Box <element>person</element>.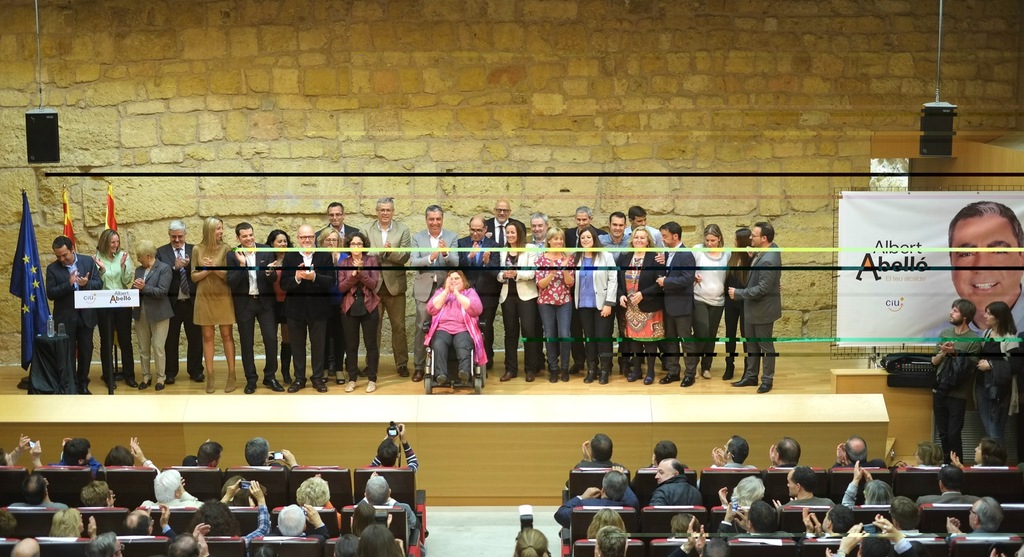
[776, 462, 834, 508].
